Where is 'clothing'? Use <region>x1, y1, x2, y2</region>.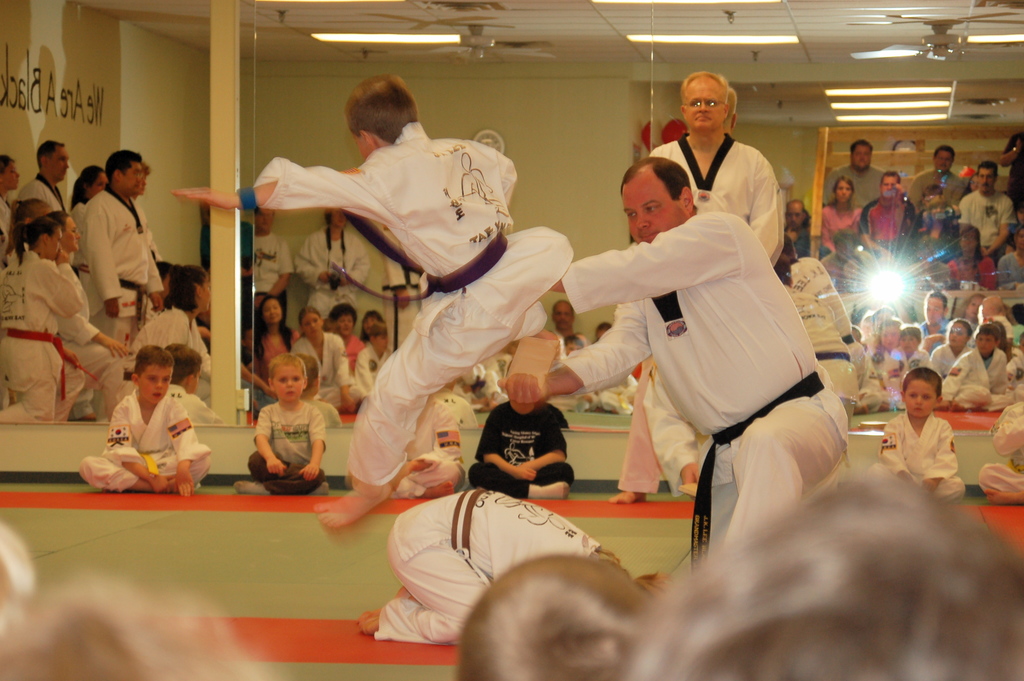
<region>369, 241, 422, 355</region>.
